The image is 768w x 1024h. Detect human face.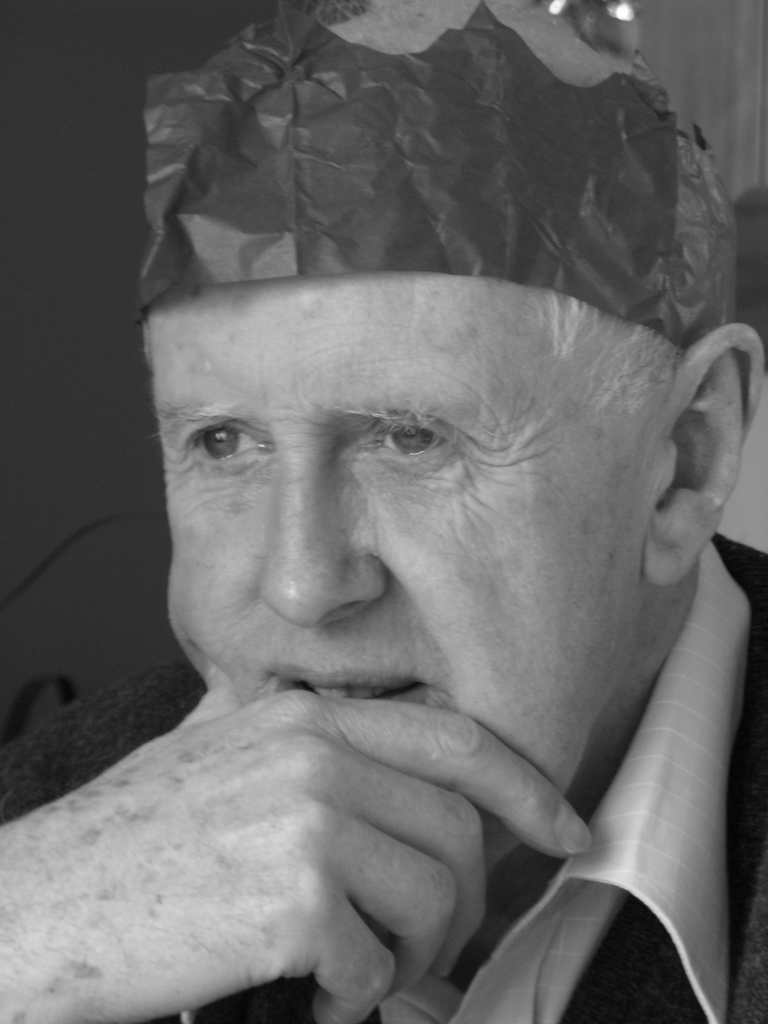
Detection: 140,278,666,867.
